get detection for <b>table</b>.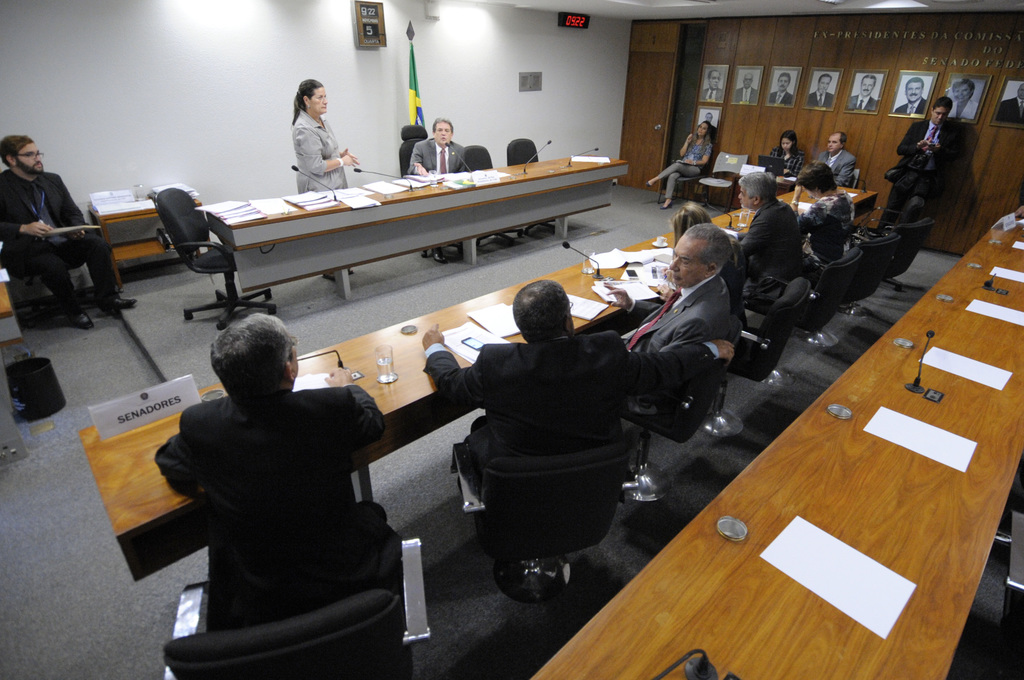
Detection: rect(601, 239, 1023, 679).
